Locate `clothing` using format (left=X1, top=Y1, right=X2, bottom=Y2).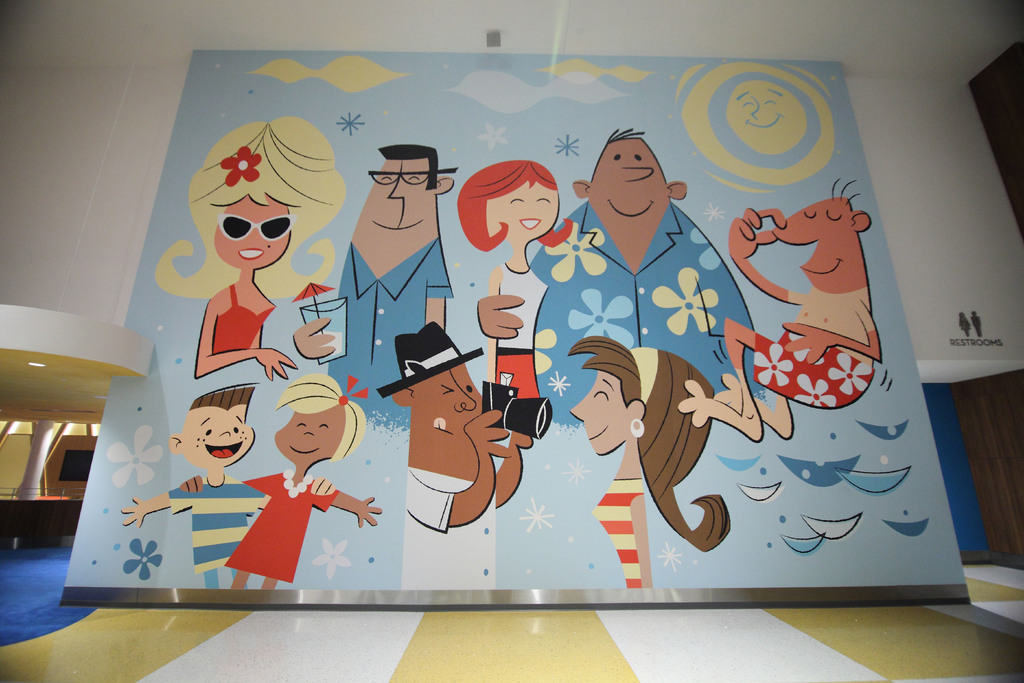
(left=488, top=254, right=548, bottom=404).
